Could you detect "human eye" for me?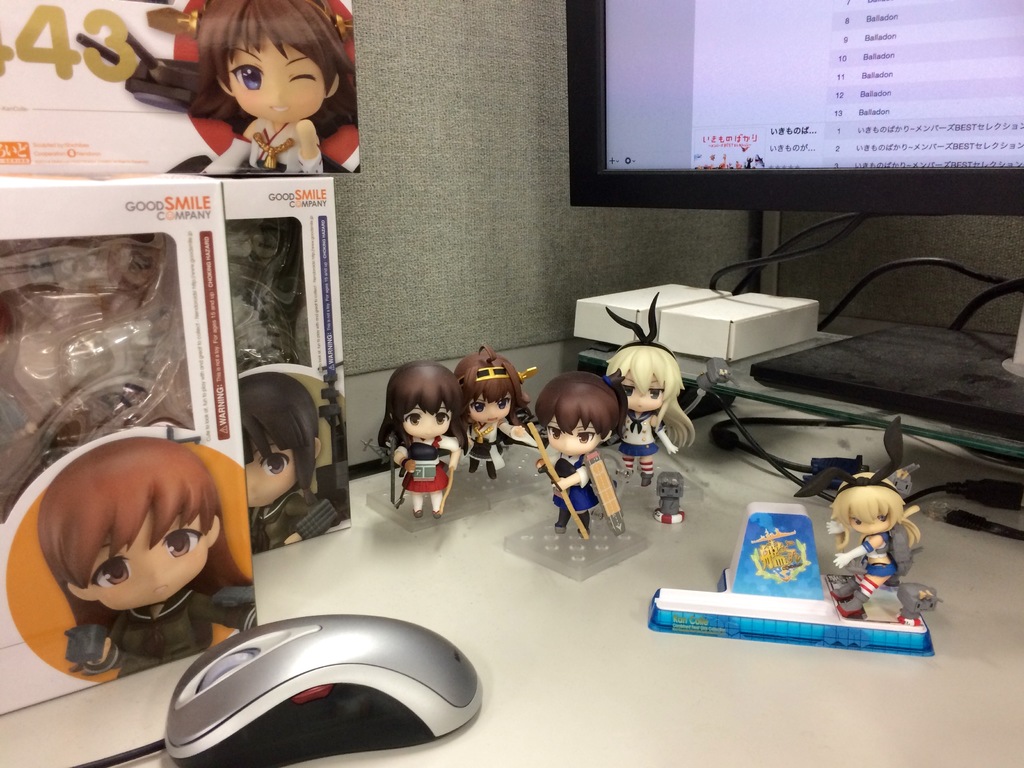
Detection result: box(470, 401, 485, 412).
